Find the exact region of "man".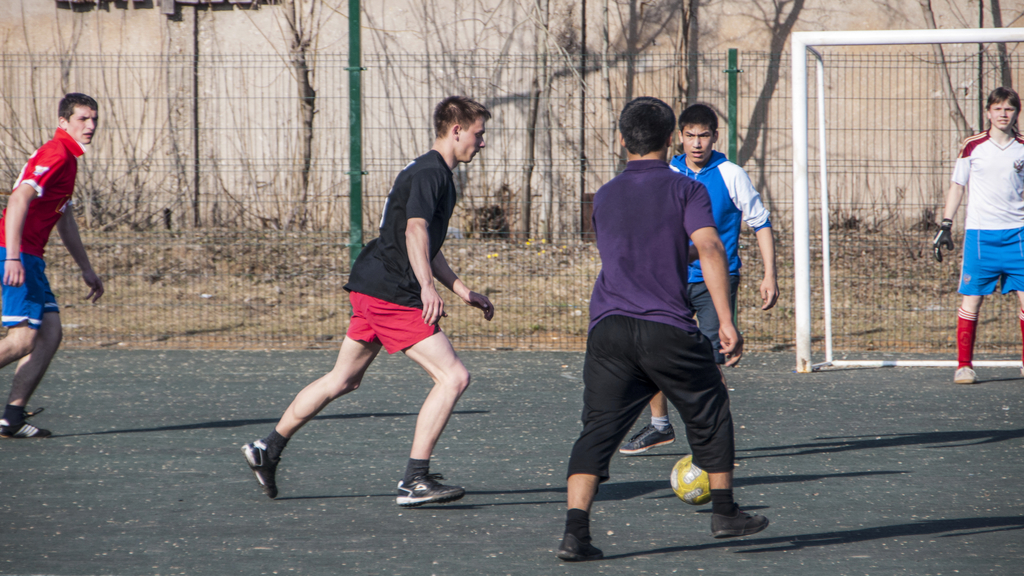
Exact region: (605, 96, 766, 463).
